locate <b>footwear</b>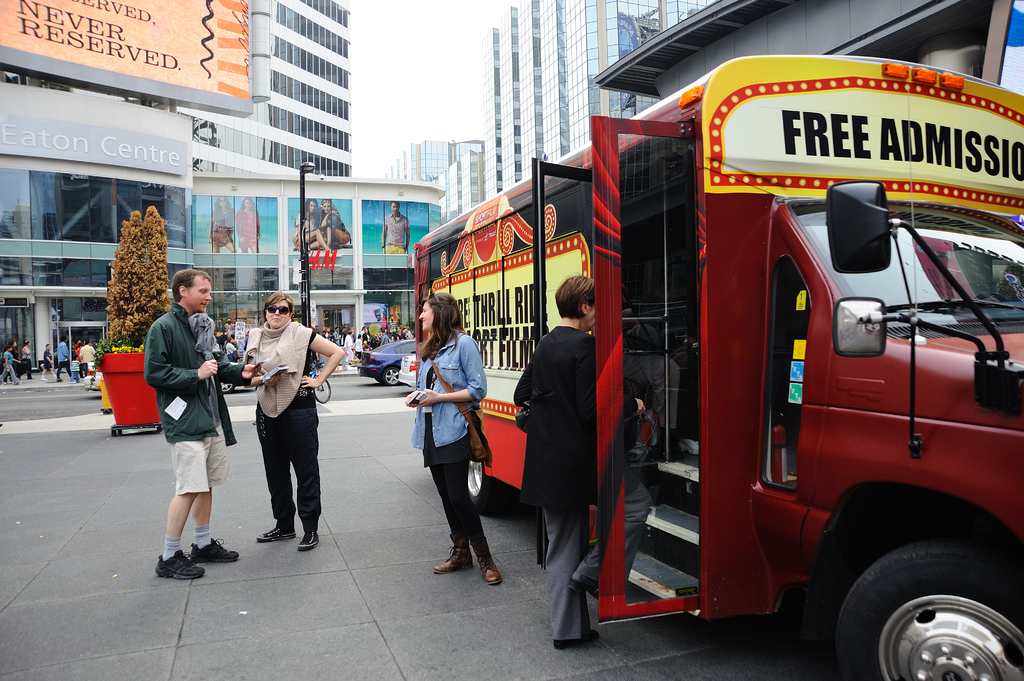
(41,375,50,379)
